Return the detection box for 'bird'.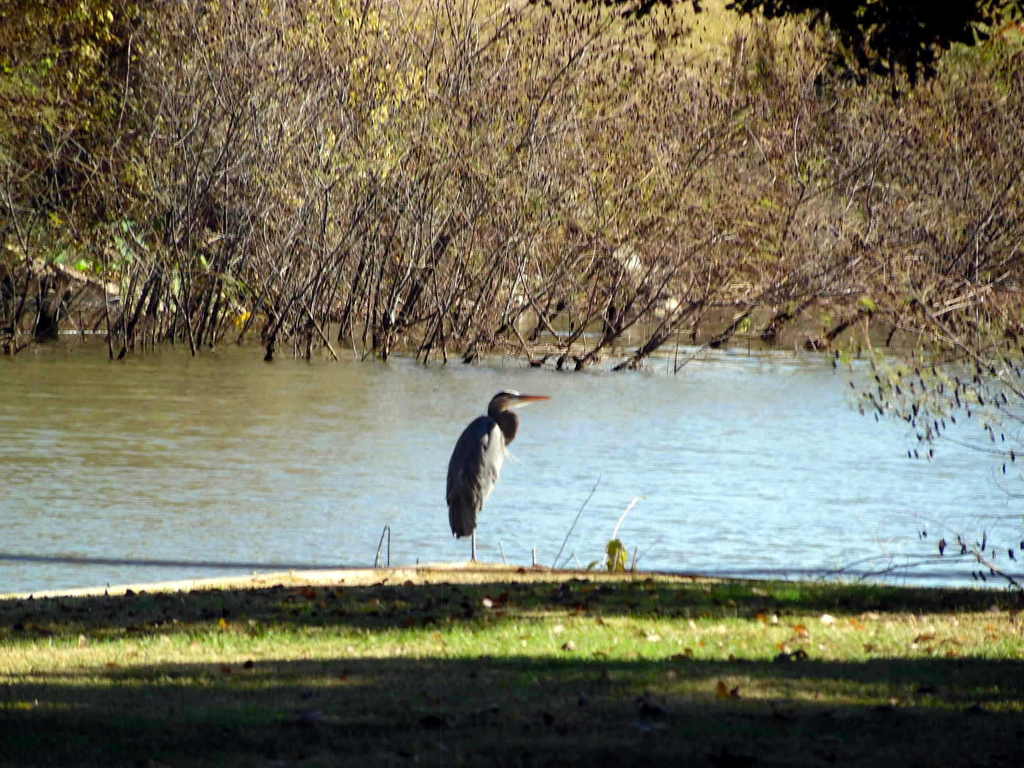
[left=439, top=397, right=538, bottom=542].
